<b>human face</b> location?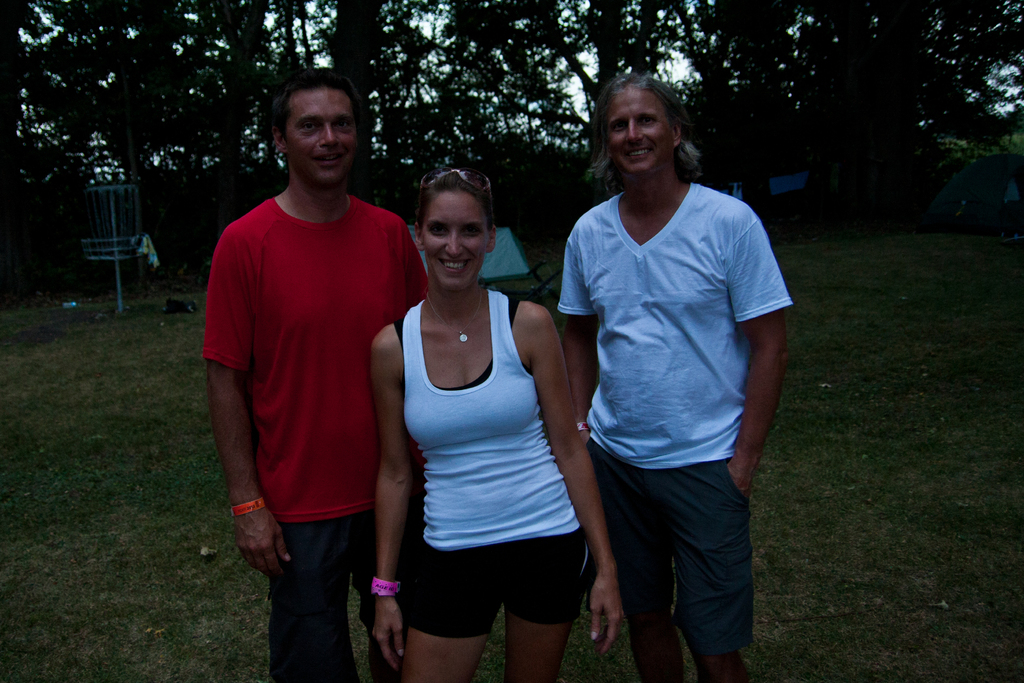
[x1=427, y1=188, x2=490, y2=288]
